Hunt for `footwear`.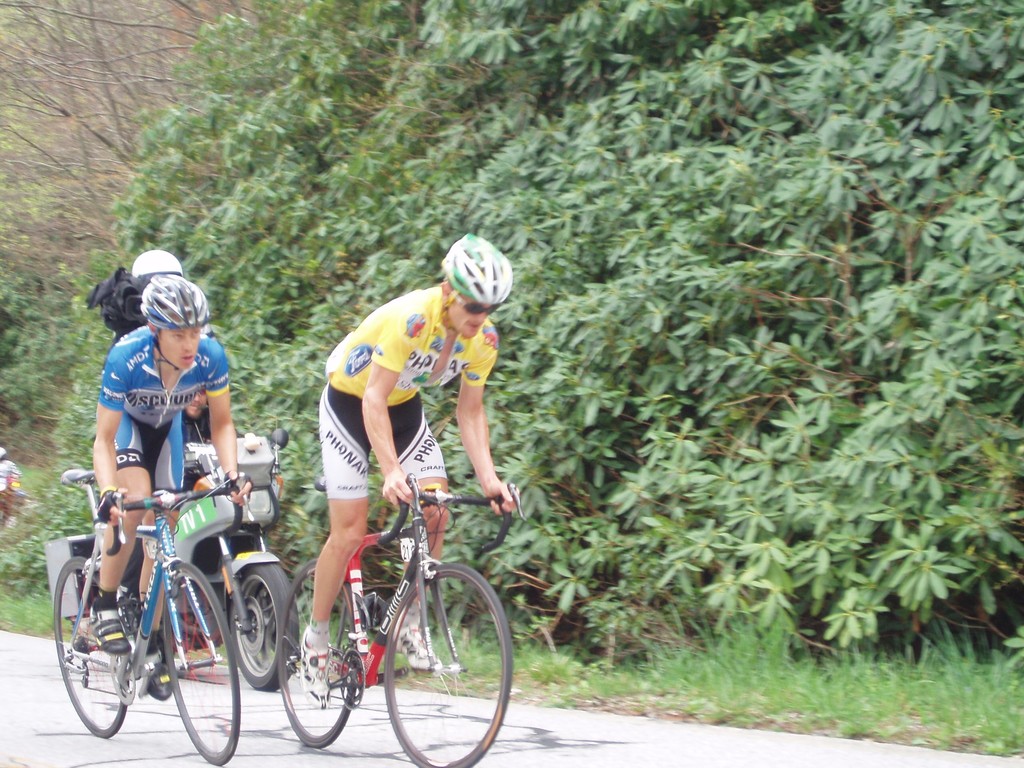
Hunted down at [396,619,436,669].
